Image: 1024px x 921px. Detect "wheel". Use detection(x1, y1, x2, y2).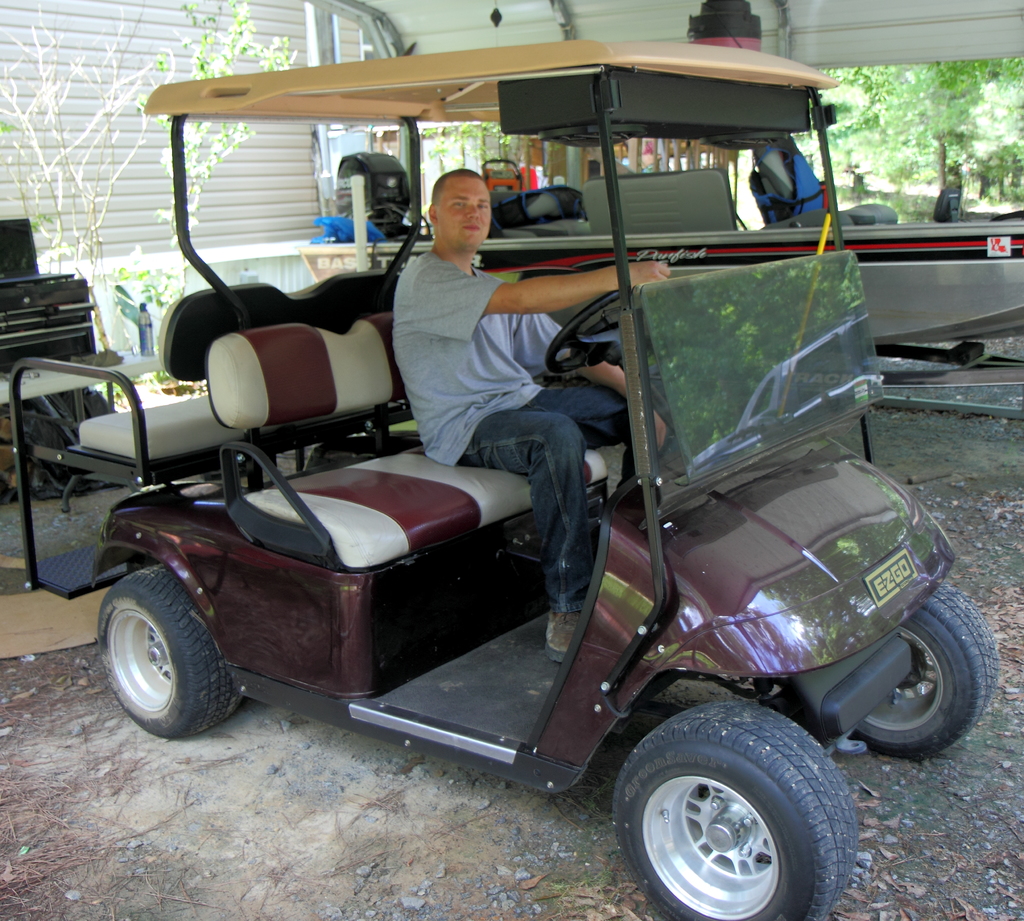
detection(605, 712, 843, 913).
